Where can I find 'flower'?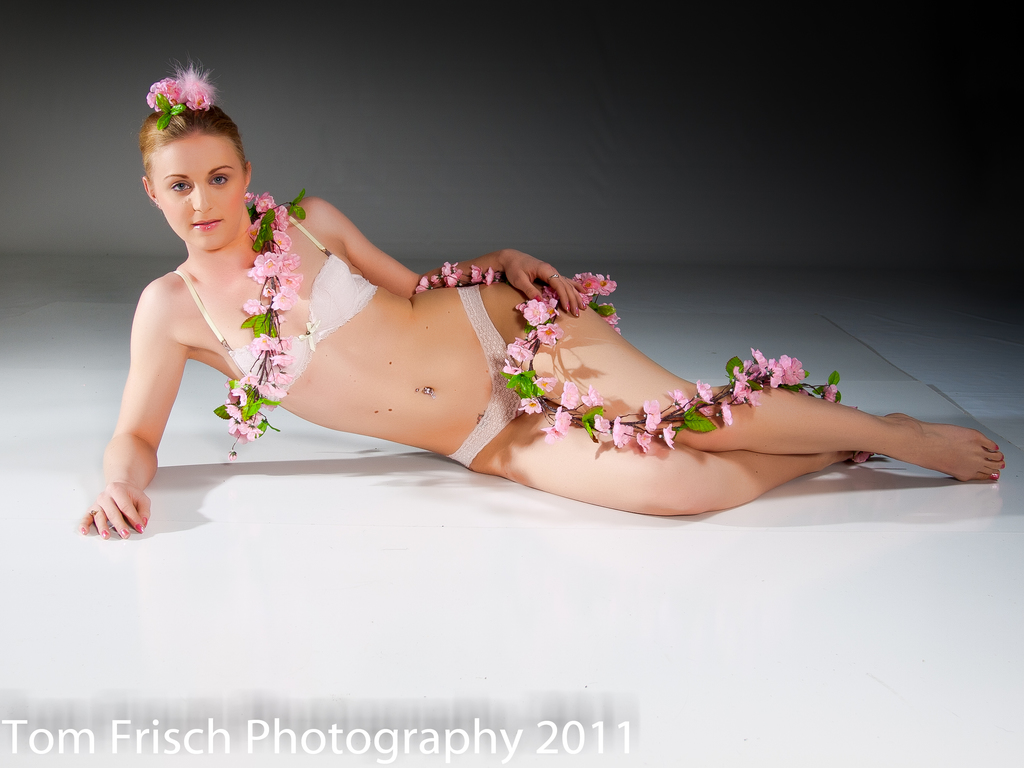
You can find it at <region>821, 383, 831, 402</region>.
